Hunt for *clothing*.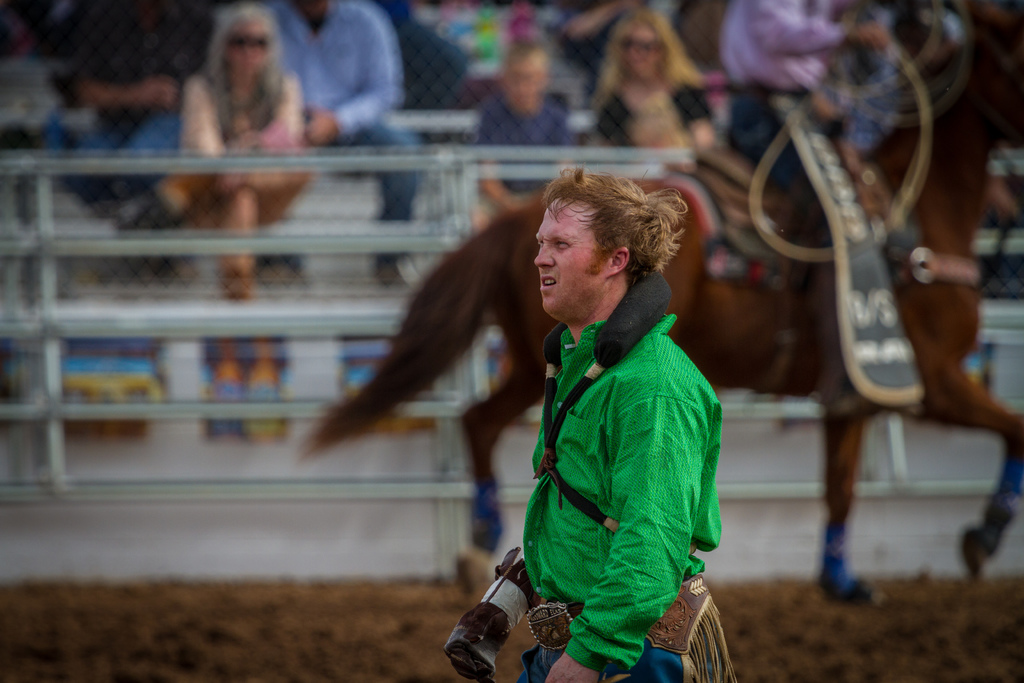
Hunted down at detection(56, 0, 216, 206).
